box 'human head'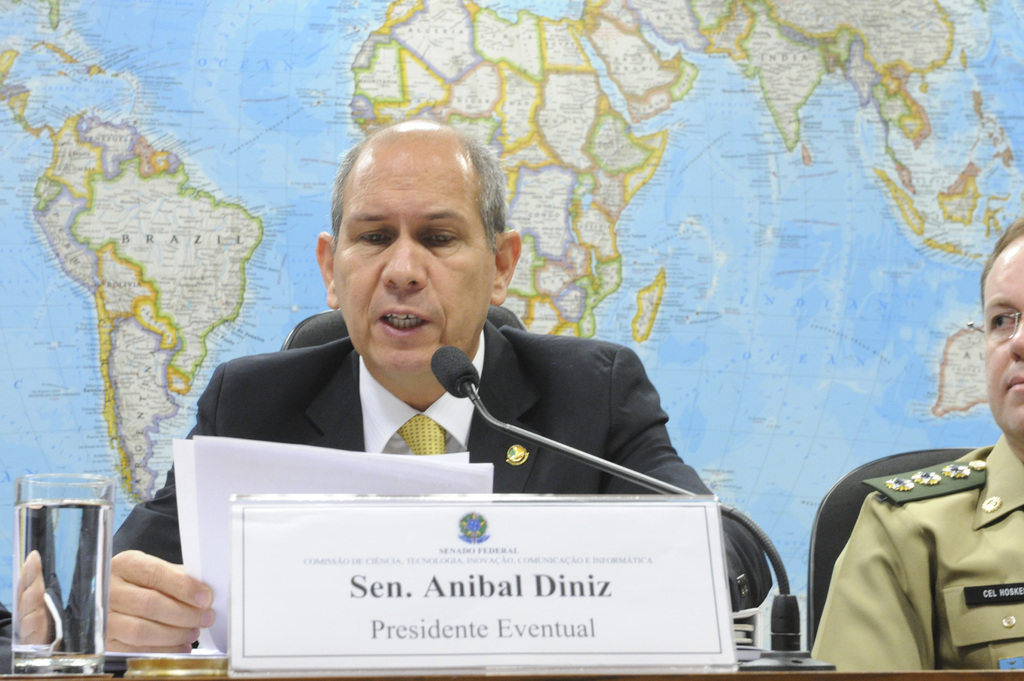
[x1=311, y1=109, x2=505, y2=369]
